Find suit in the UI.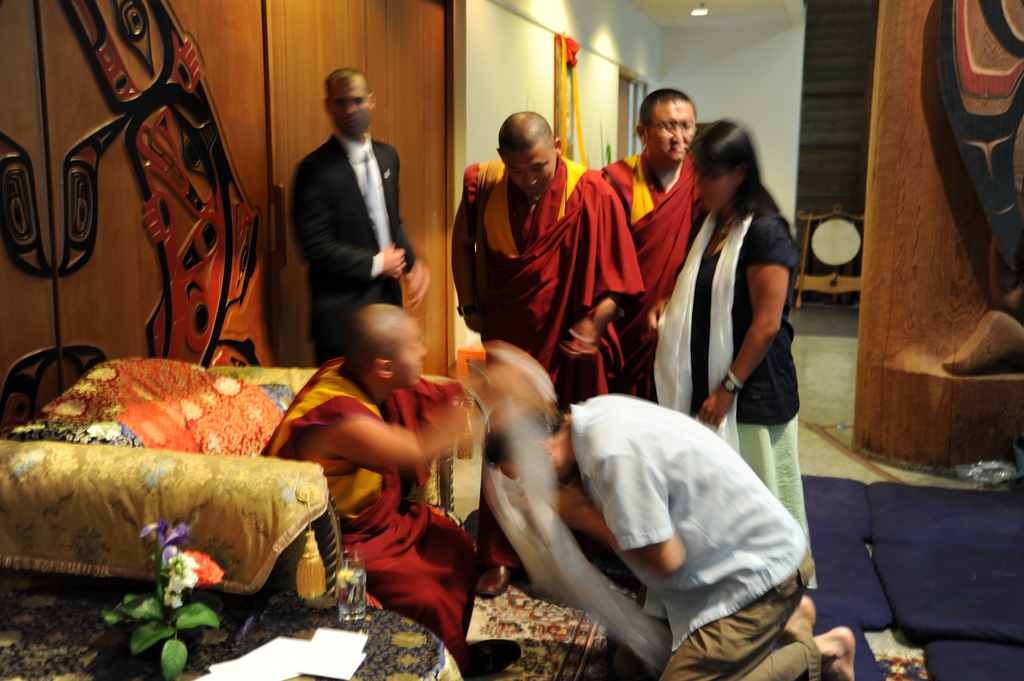
UI element at left=284, top=72, right=419, bottom=352.
